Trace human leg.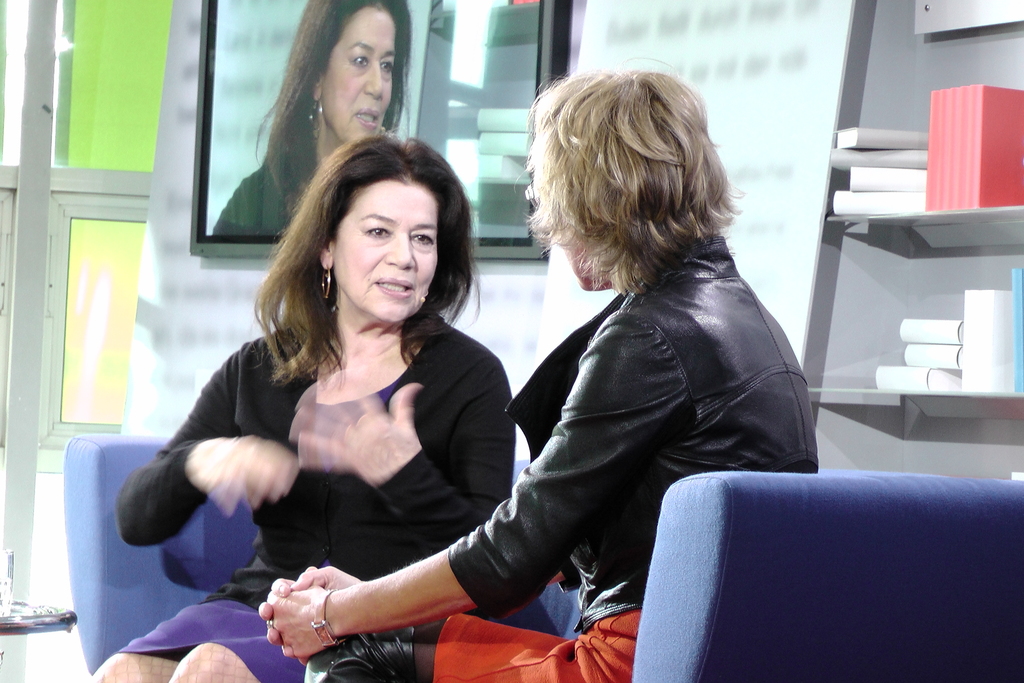
Traced to locate(325, 597, 621, 682).
